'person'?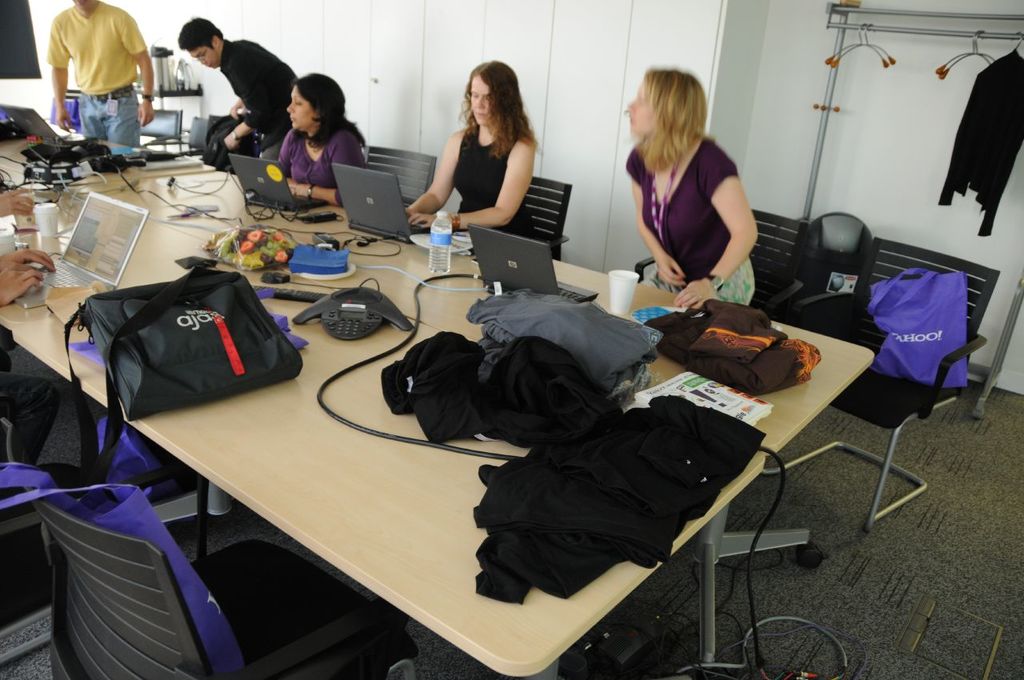
279, 73, 366, 209
